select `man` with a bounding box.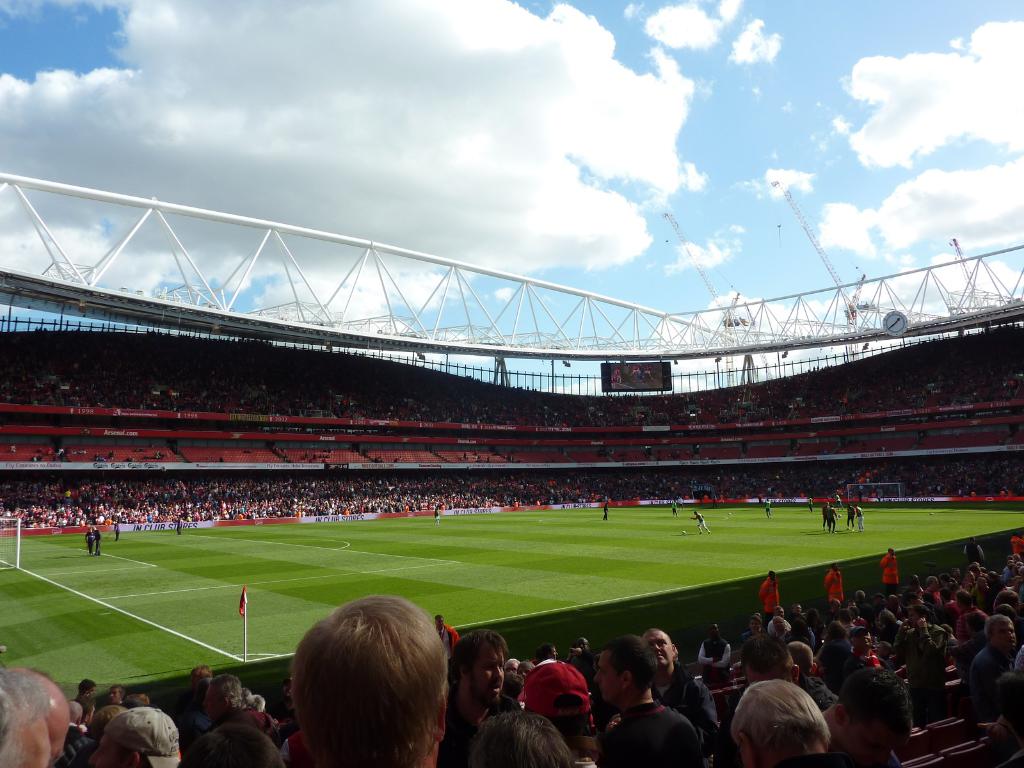
(left=920, top=576, right=945, bottom=604).
